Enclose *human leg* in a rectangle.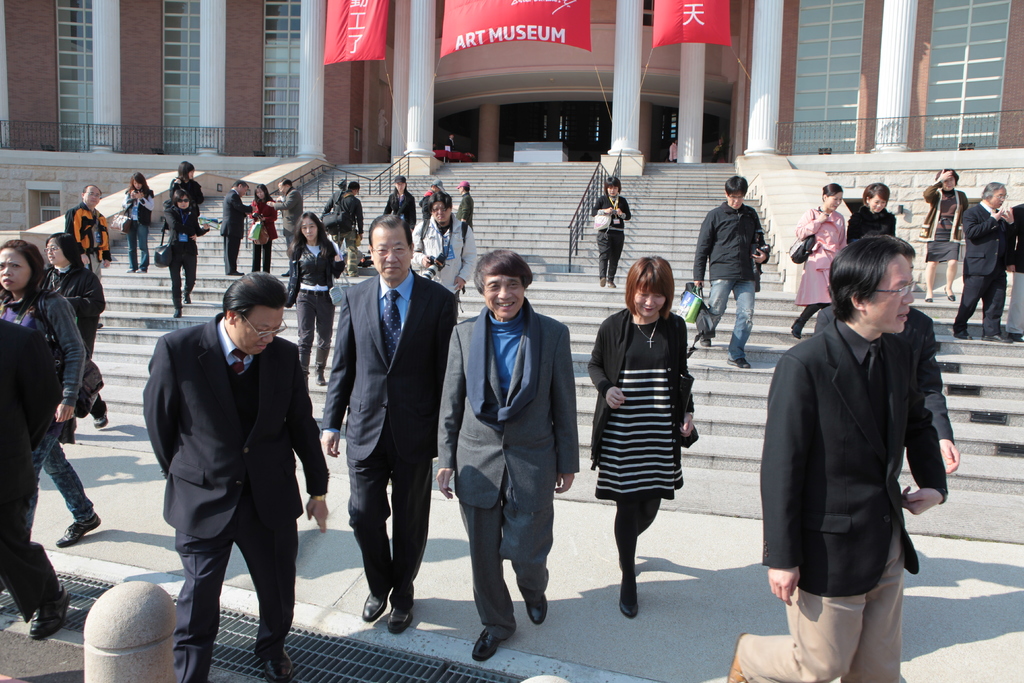
Rect(952, 263, 990, 339).
